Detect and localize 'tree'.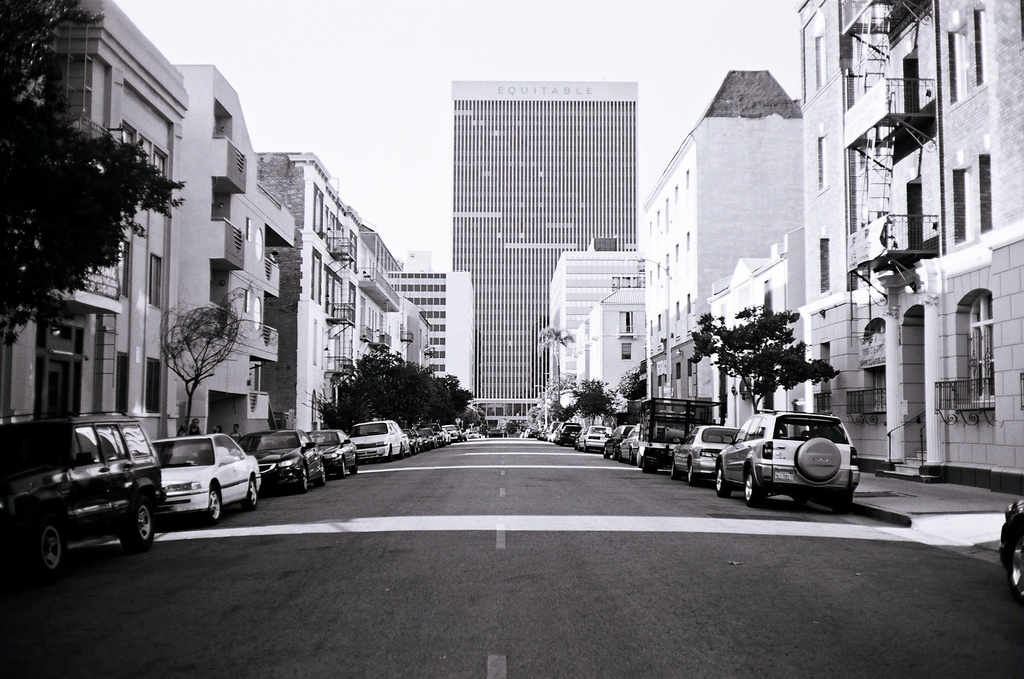
Localized at select_region(153, 287, 252, 432).
